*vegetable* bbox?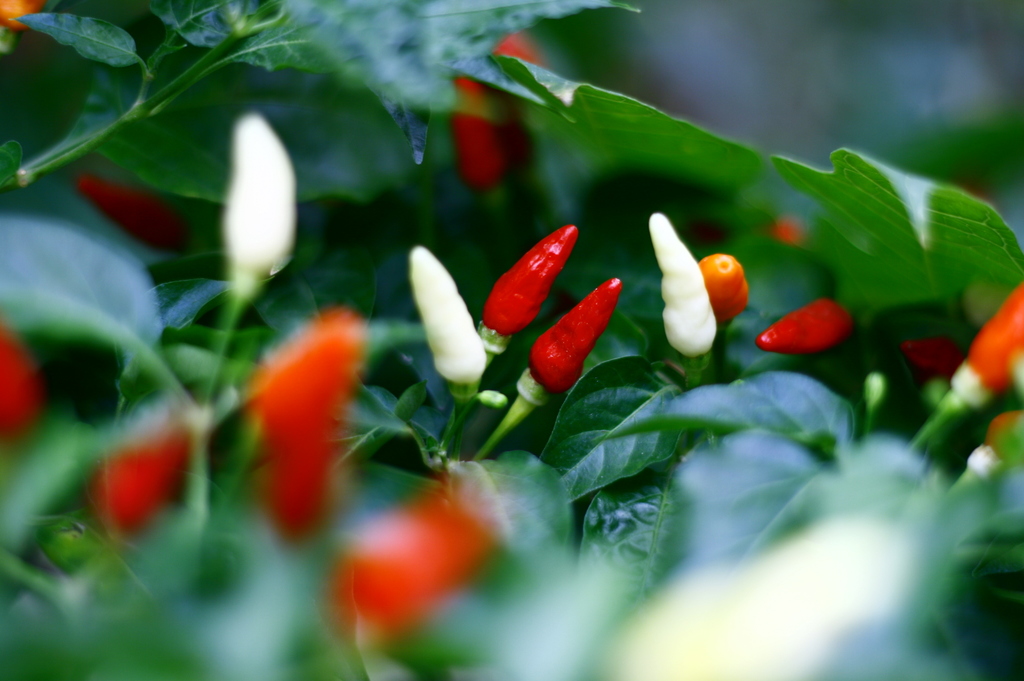
rect(517, 260, 621, 397)
